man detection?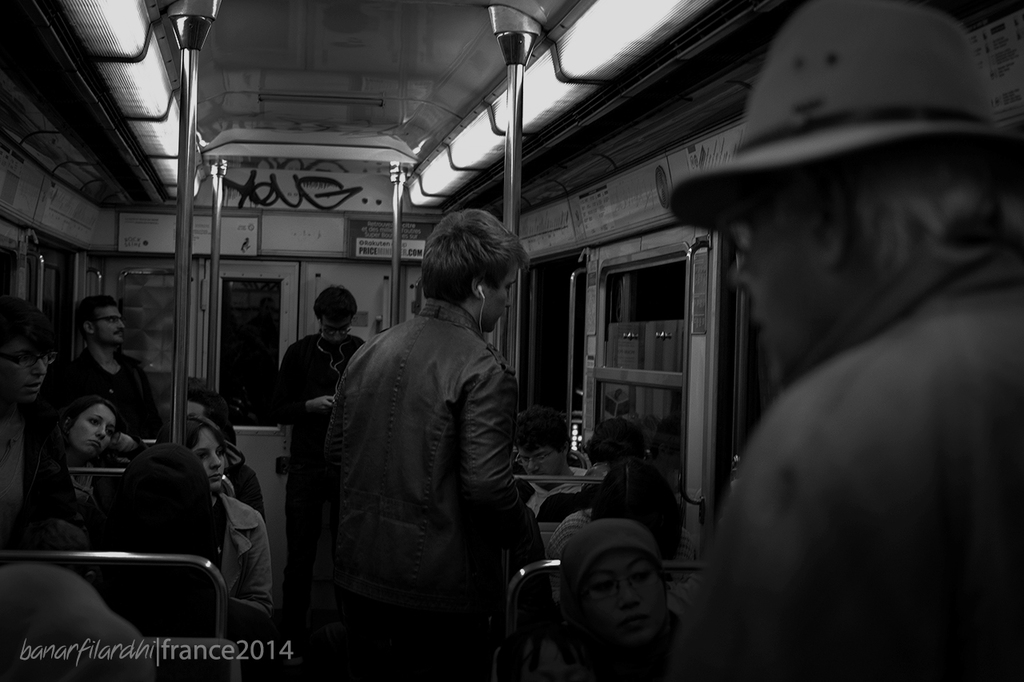
[651,137,1023,681]
